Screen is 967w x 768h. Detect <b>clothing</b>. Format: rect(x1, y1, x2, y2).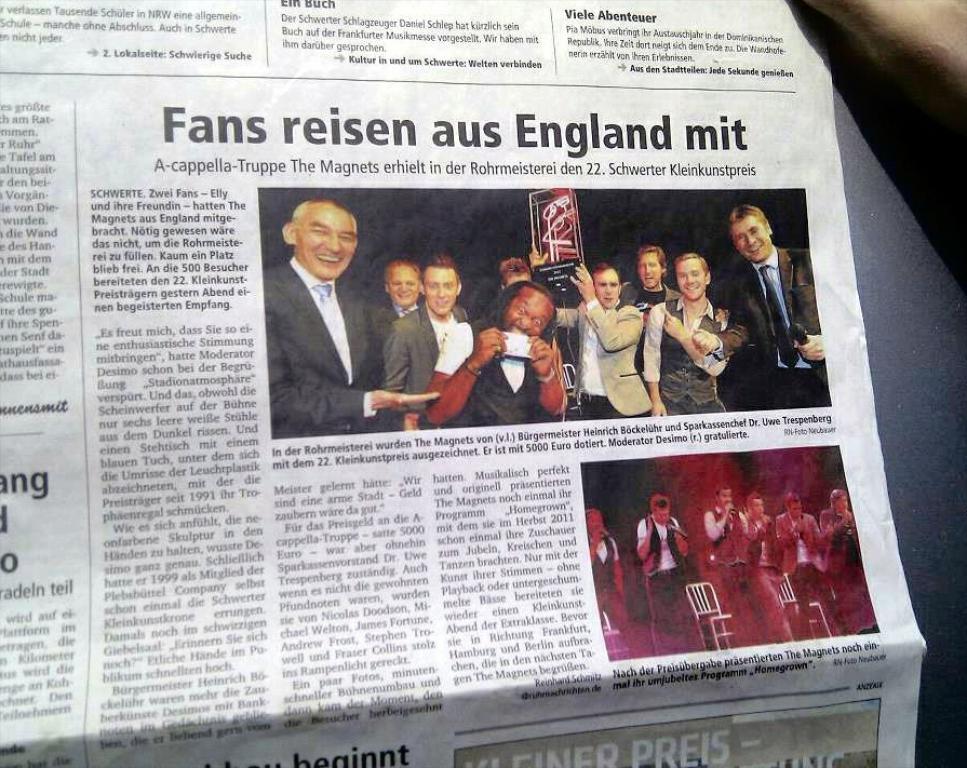
rect(709, 251, 827, 408).
